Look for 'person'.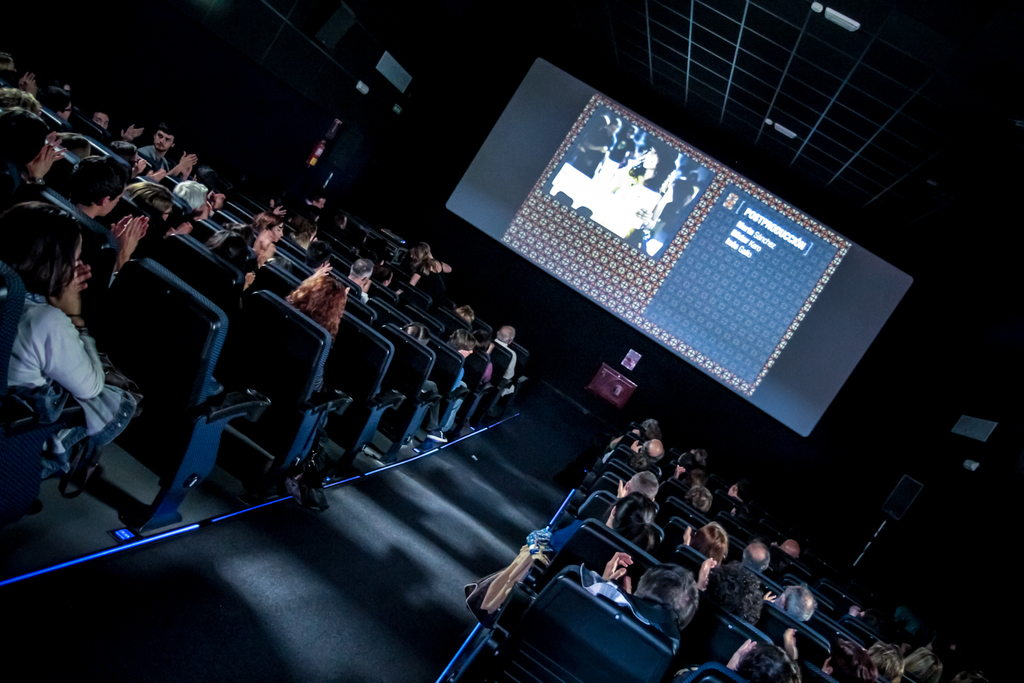
Found: bbox(299, 193, 324, 207).
